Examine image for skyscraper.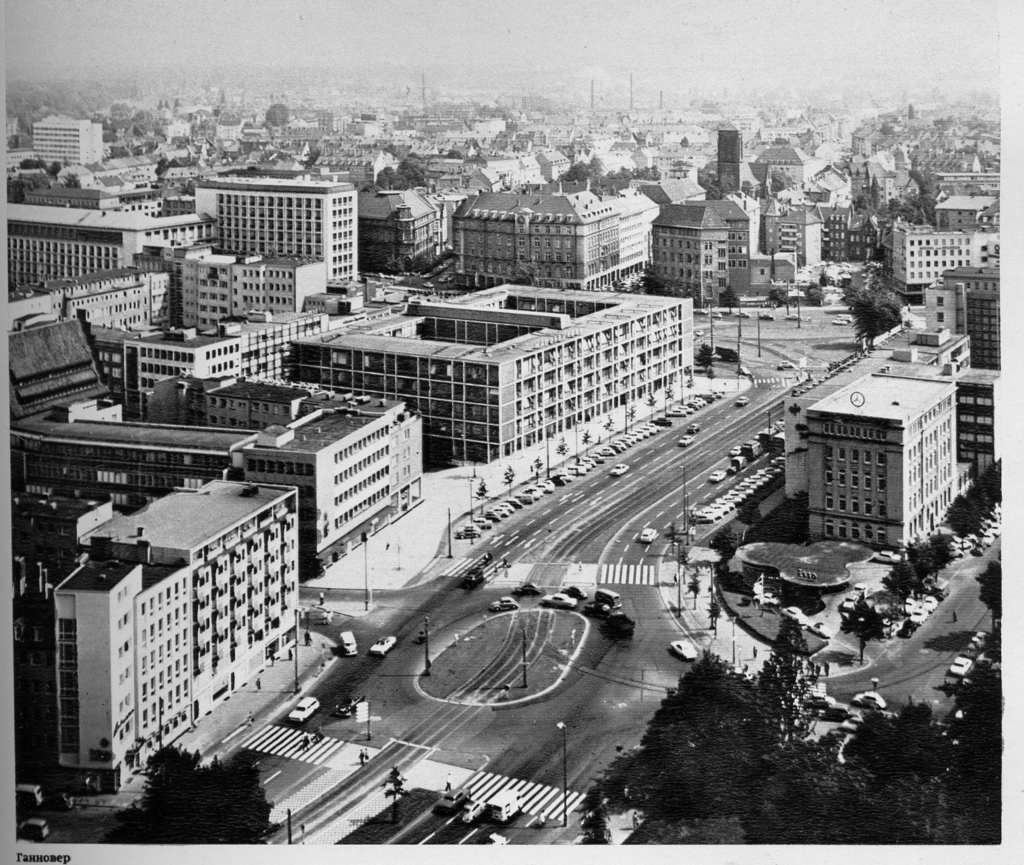
Examination result: (15, 471, 299, 796).
